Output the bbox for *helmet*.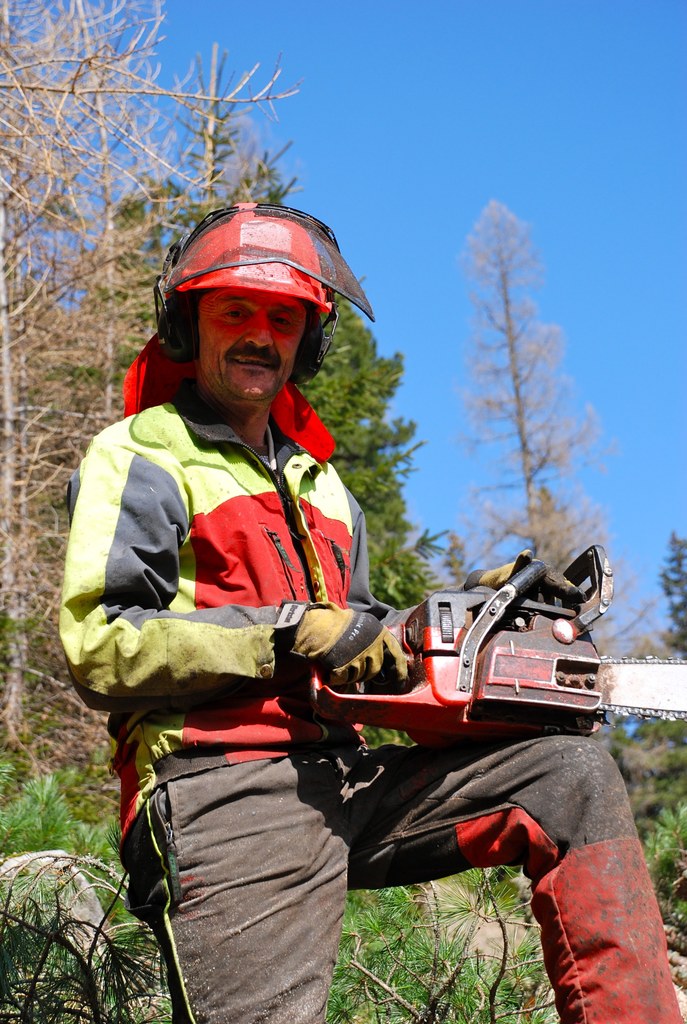
155, 196, 378, 394.
